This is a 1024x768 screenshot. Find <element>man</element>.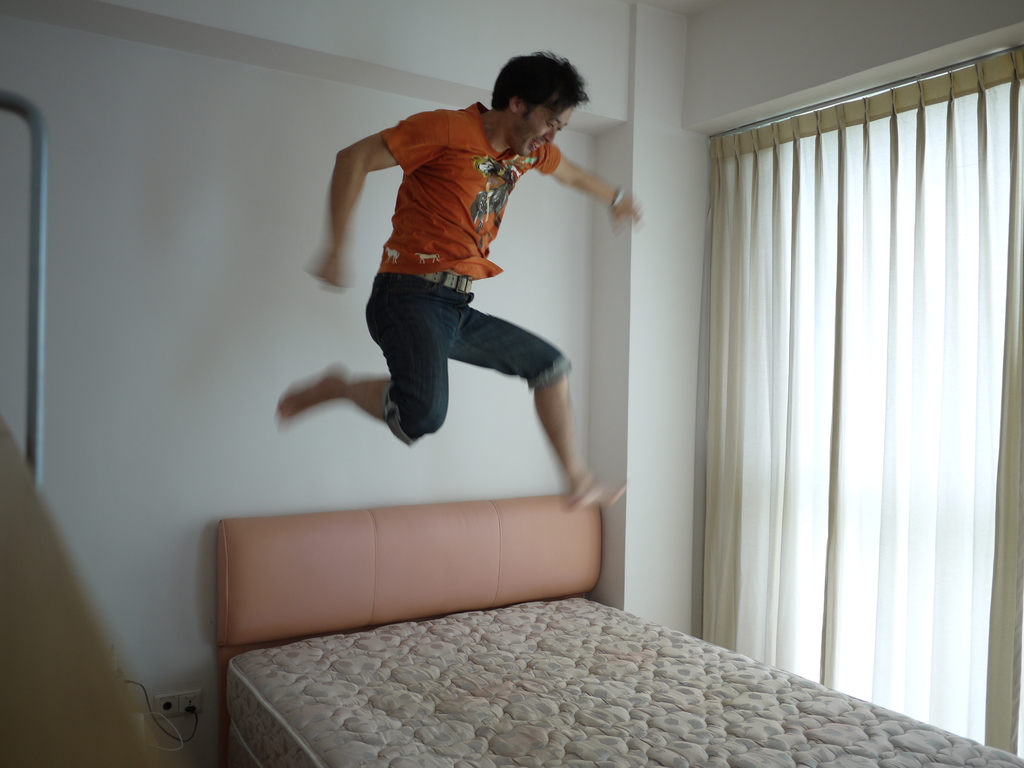
Bounding box: 287/83/635/495.
